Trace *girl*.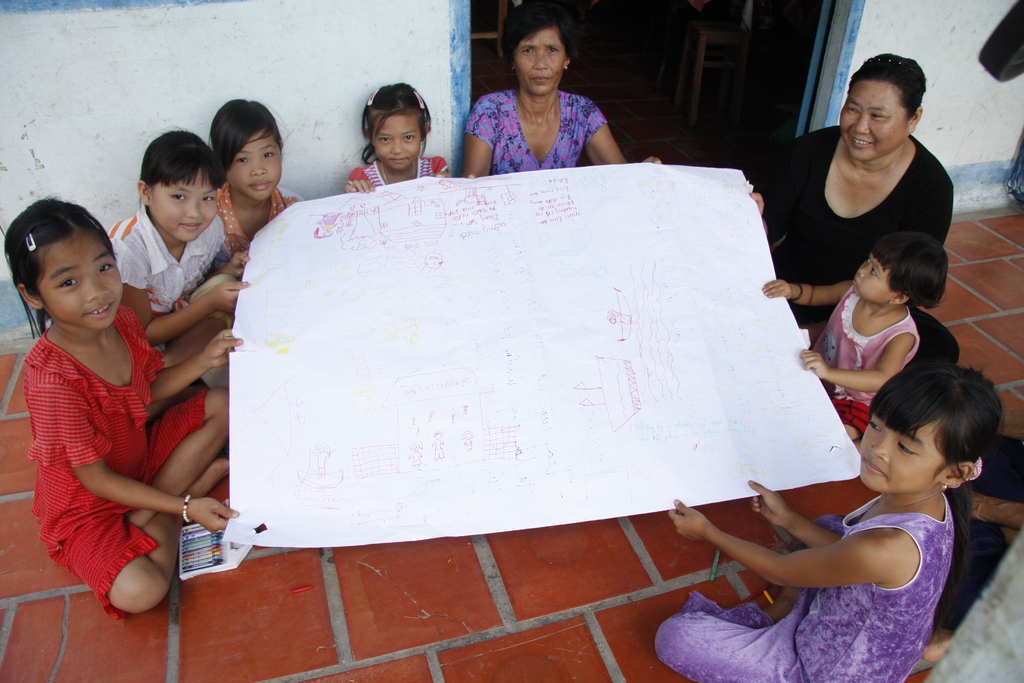
Traced to select_region(346, 80, 454, 190).
